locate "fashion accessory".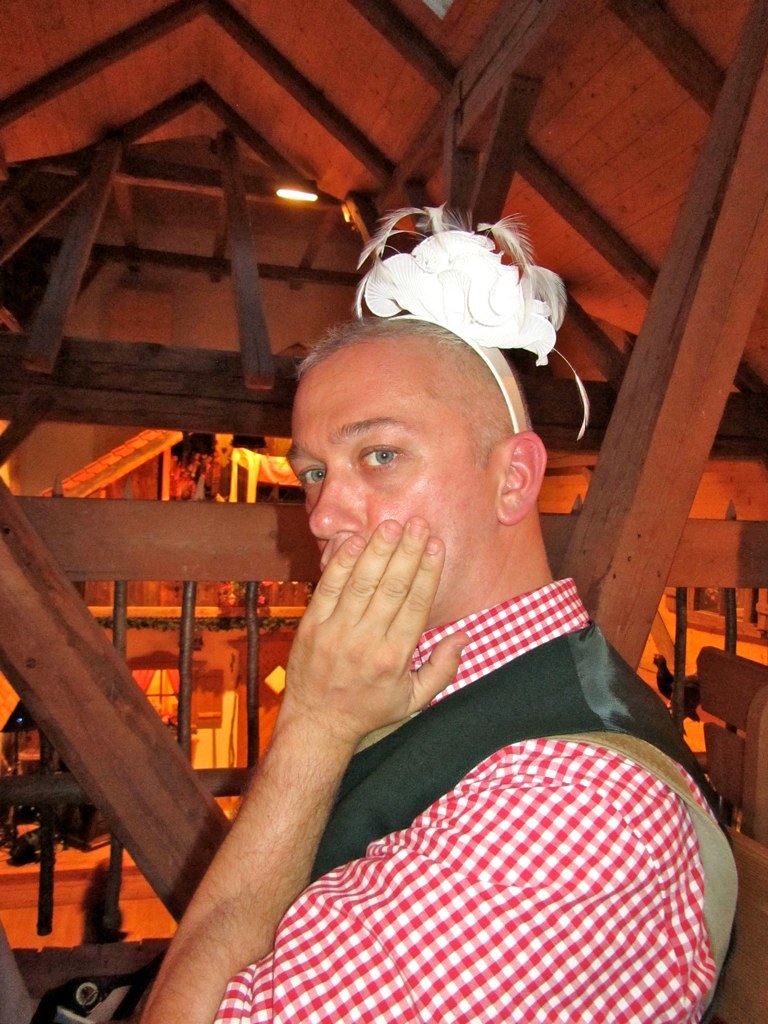
Bounding box: 353,202,589,437.
